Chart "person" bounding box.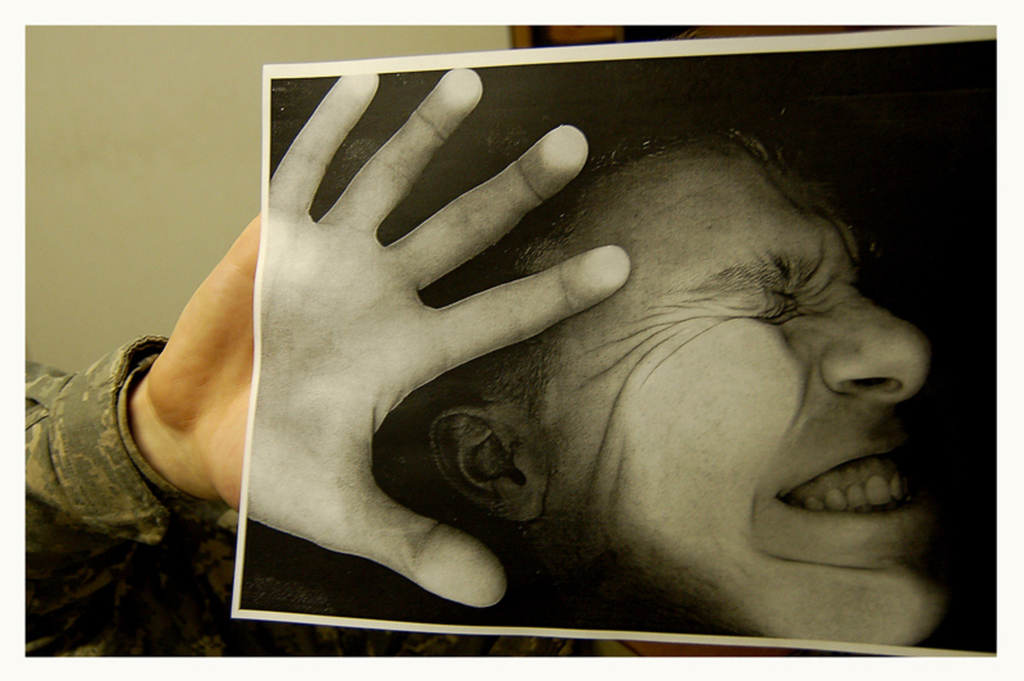
Charted: {"x1": 8, "y1": 16, "x2": 1015, "y2": 680}.
